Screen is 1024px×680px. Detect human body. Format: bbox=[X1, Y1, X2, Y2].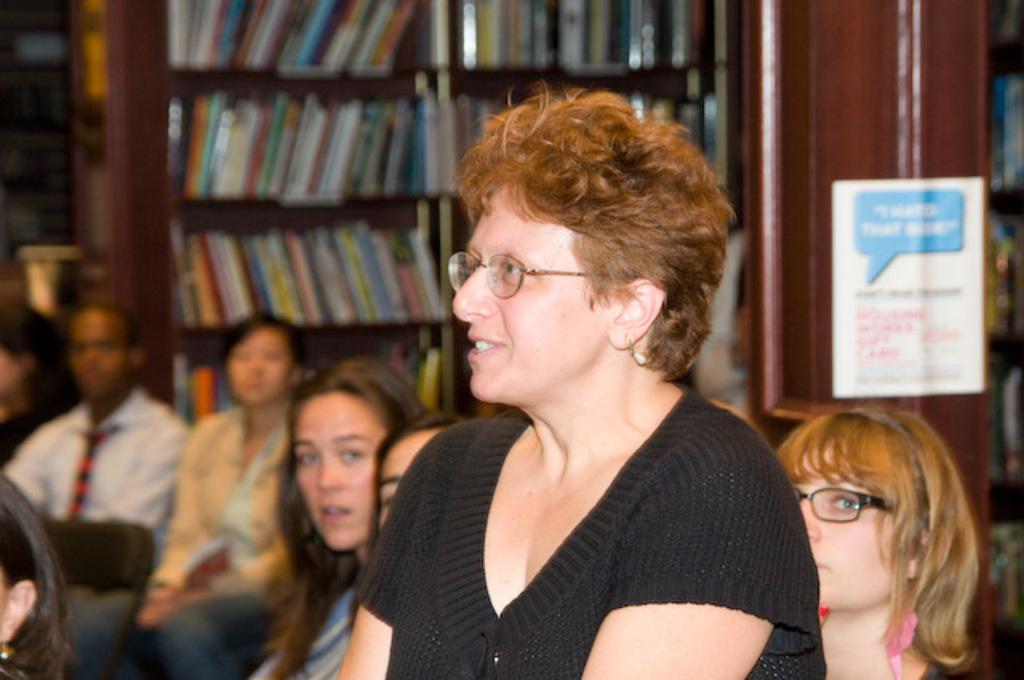
bbox=[776, 397, 982, 677].
